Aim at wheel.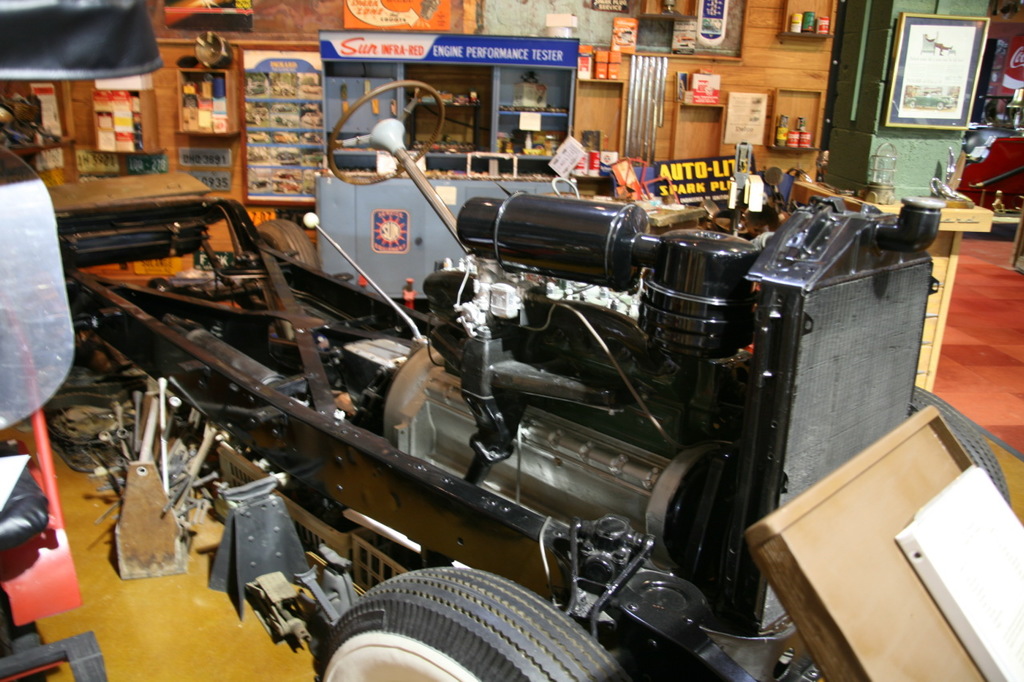
Aimed at box=[314, 568, 641, 681].
